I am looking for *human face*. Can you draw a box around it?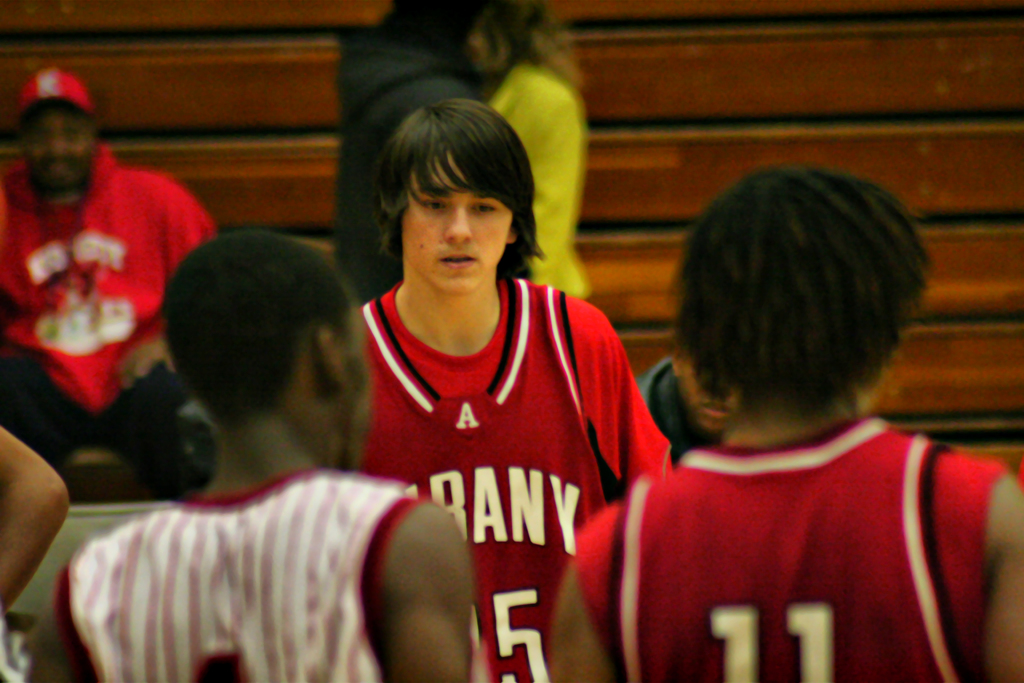
Sure, the bounding box is [24,103,88,186].
